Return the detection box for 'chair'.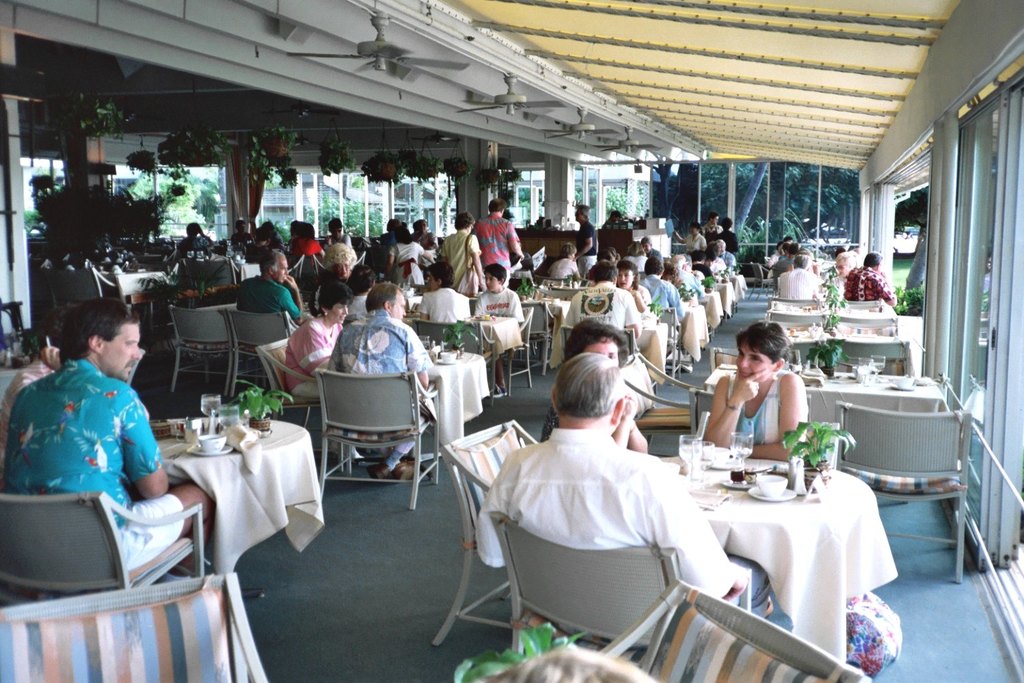
select_region(547, 284, 584, 304).
